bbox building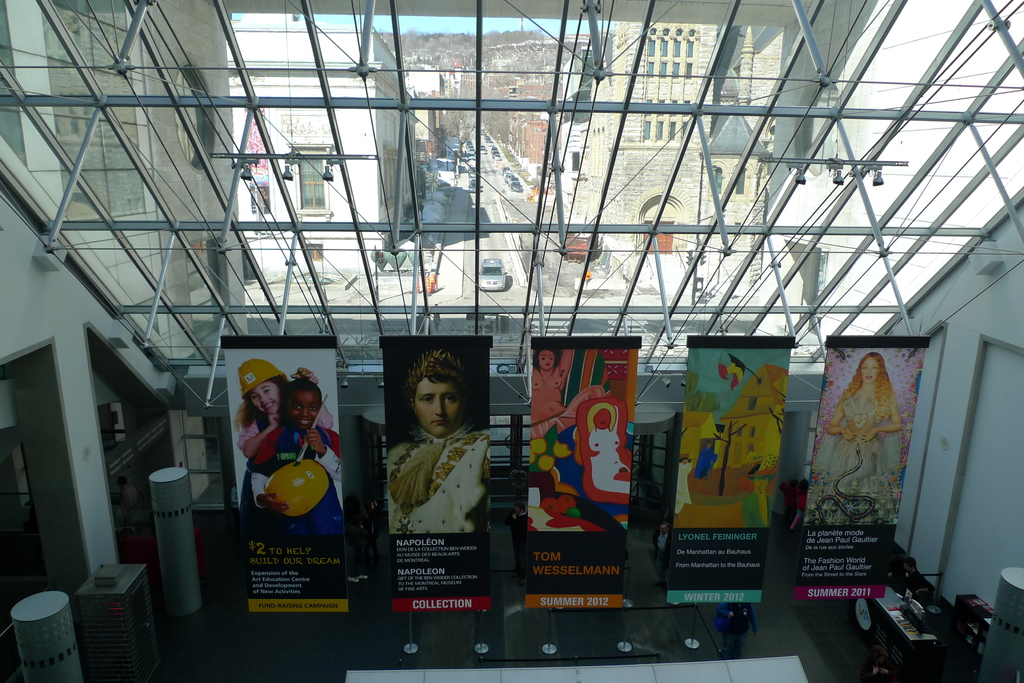
0,0,1023,682
